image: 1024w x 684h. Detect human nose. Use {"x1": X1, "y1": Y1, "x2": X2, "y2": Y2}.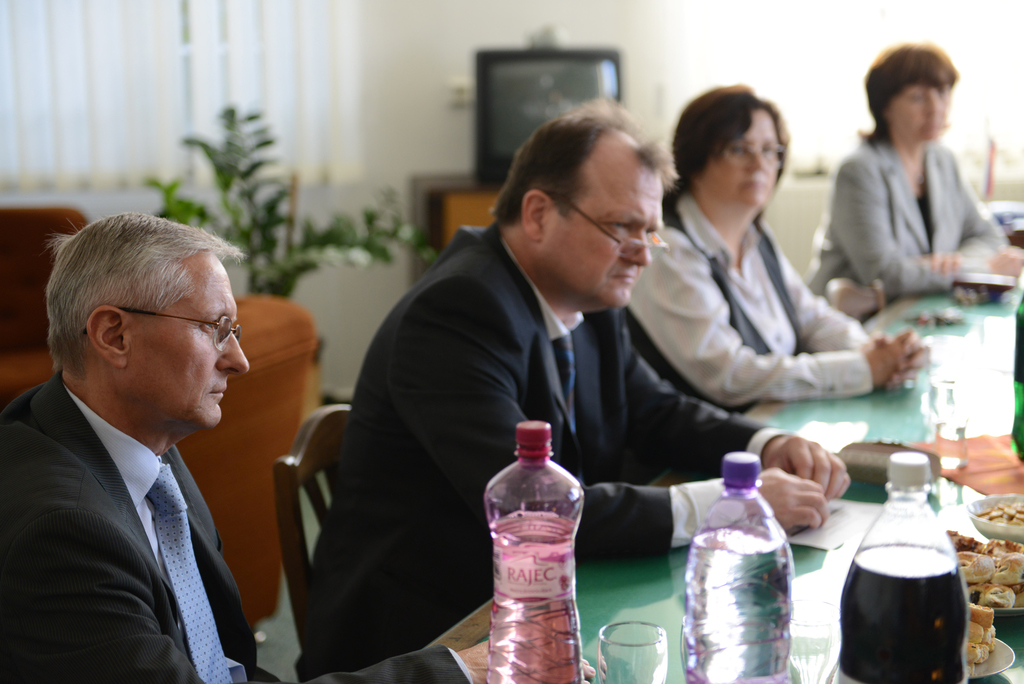
{"x1": 919, "y1": 87, "x2": 938, "y2": 113}.
